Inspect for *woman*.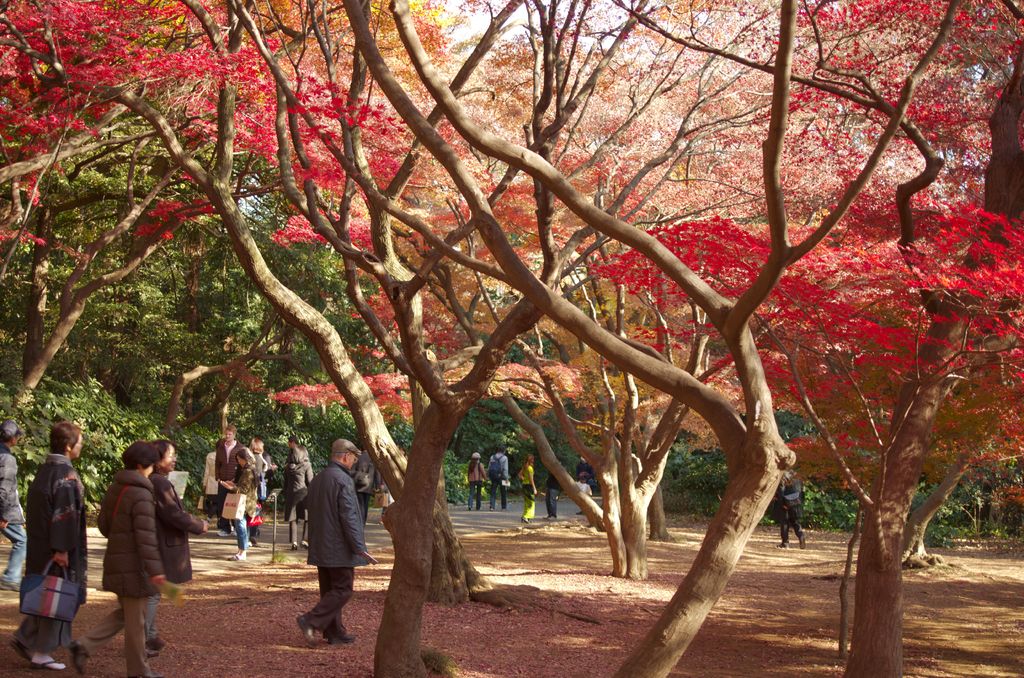
Inspection: select_region(279, 444, 315, 550).
